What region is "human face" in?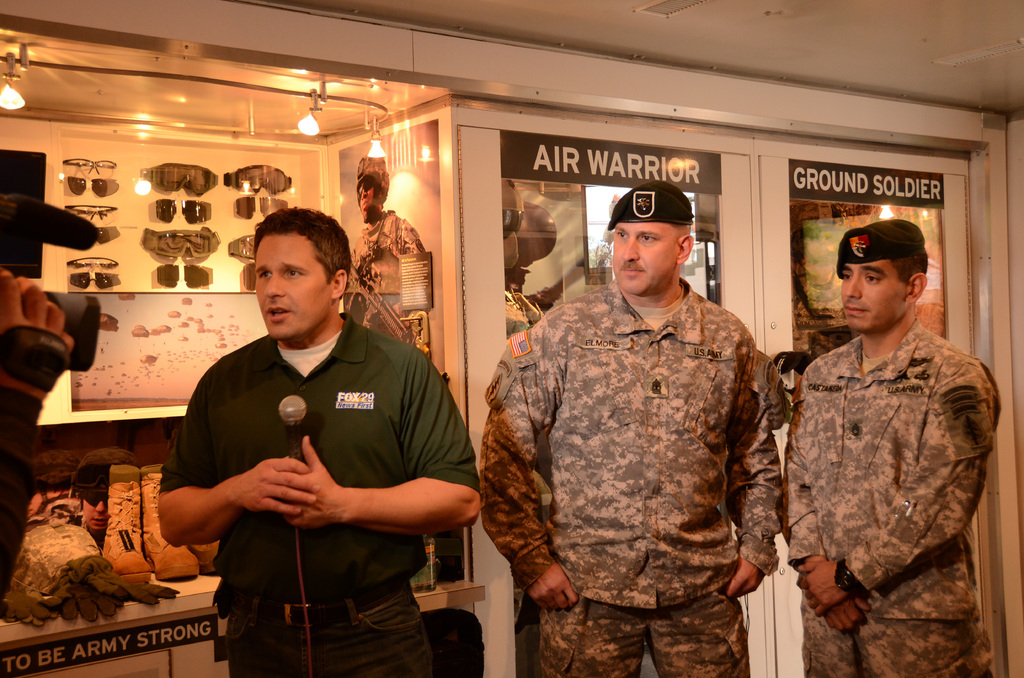
bbox=[360, 189, 375, 218].
